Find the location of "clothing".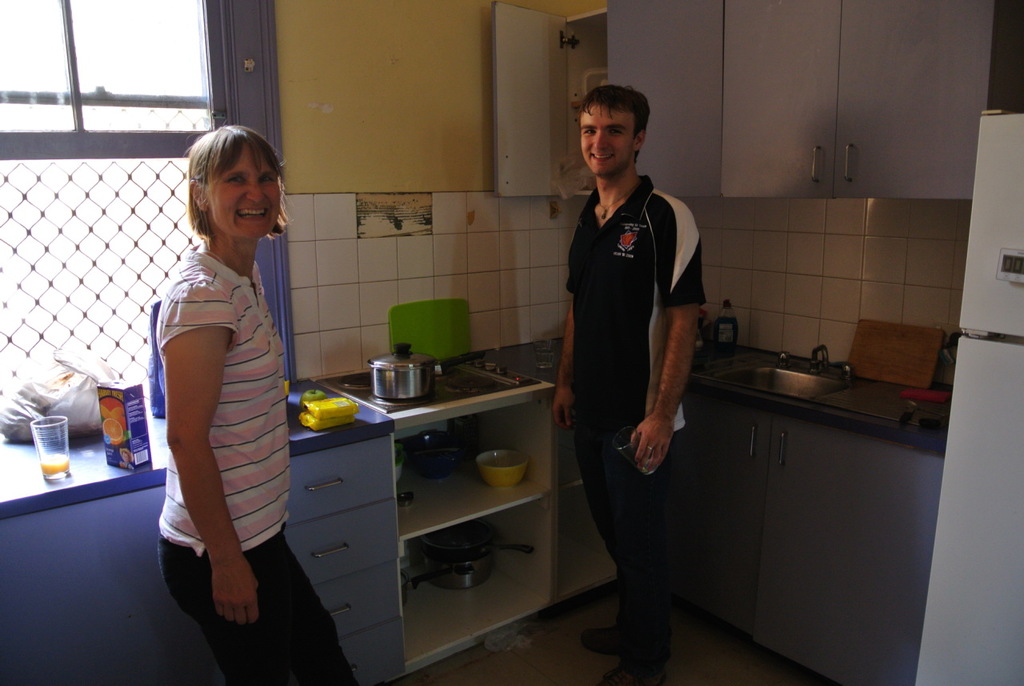
Location: region(554, 125, 706, 620).
